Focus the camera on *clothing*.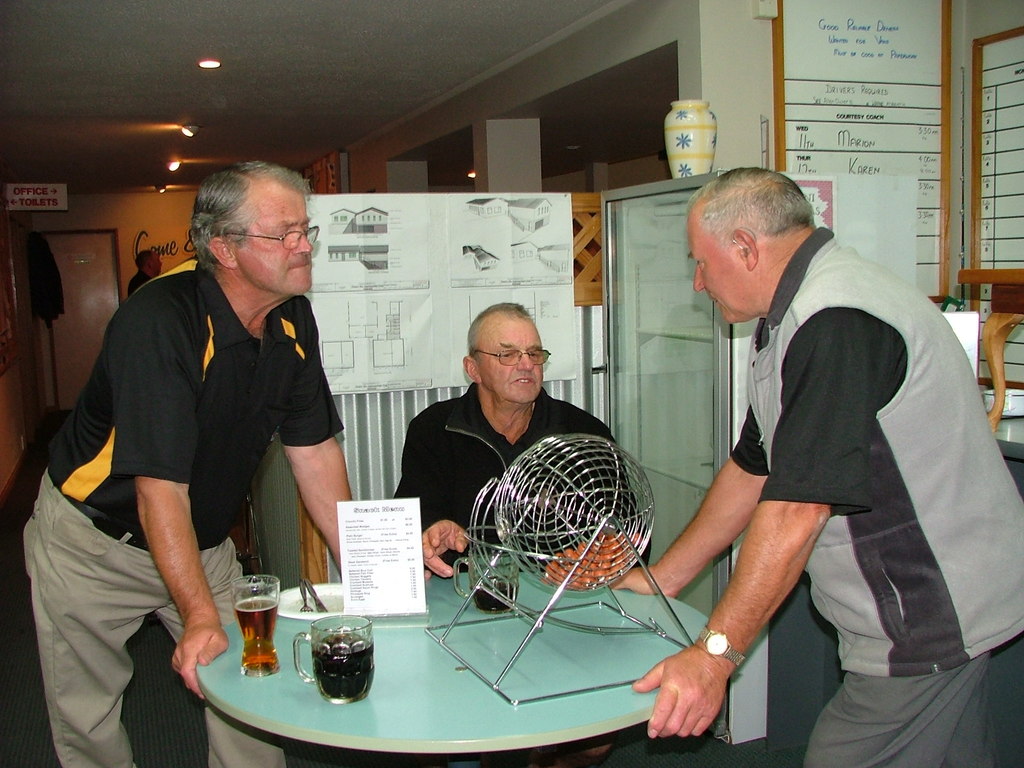
Focus region: box=[390, 383, 653, 580].
